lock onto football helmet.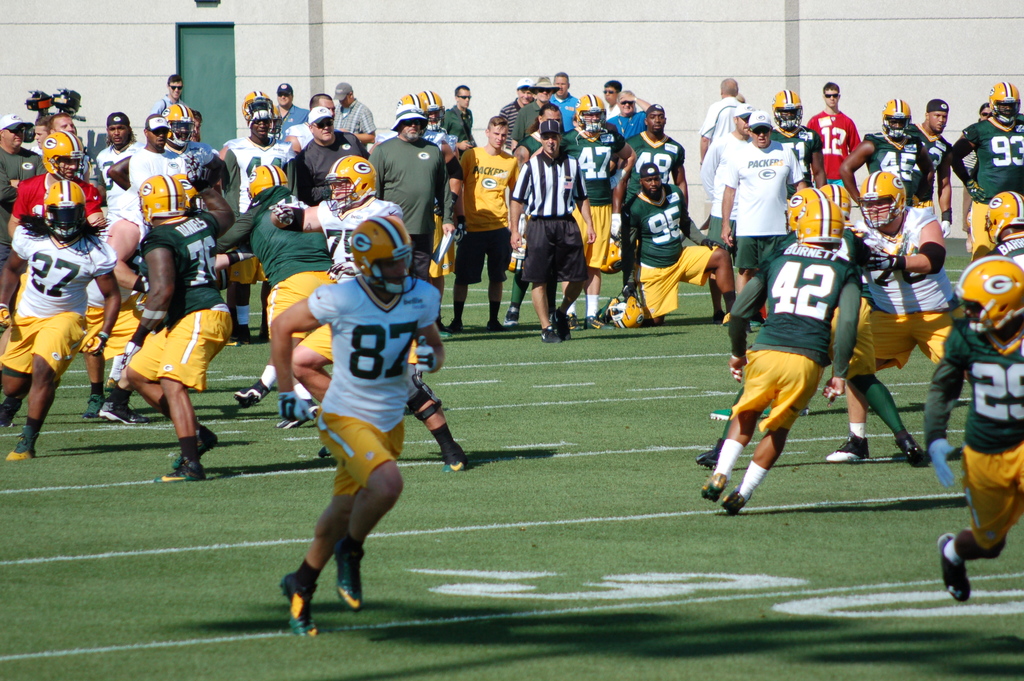
Locked: 858, 165, 906, 226.
